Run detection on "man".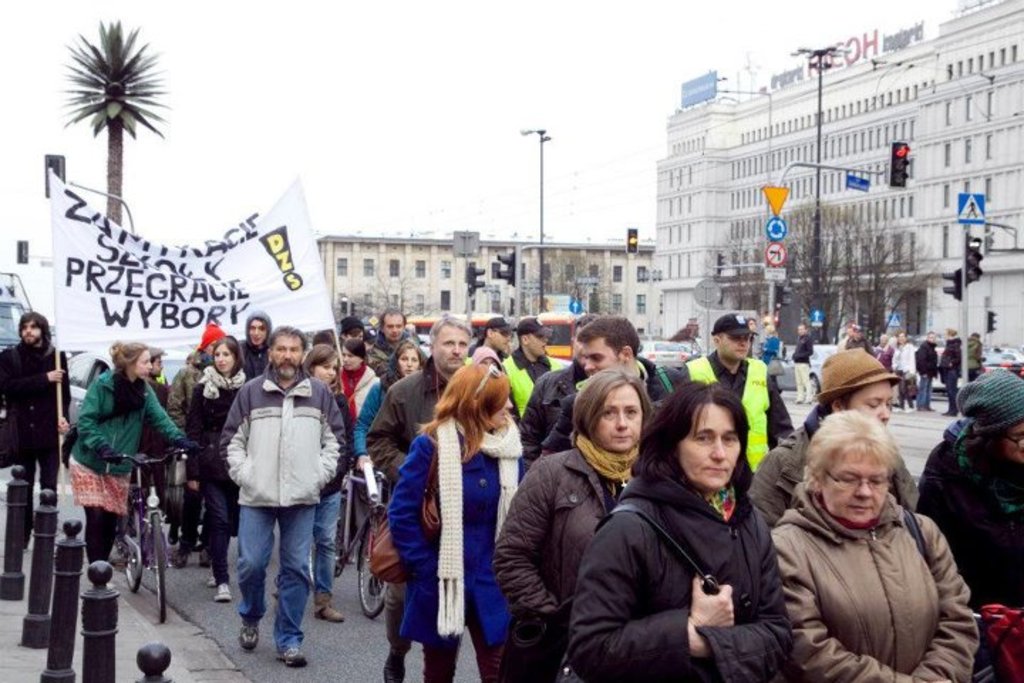
Result: <bbox>681, 310, 798, 477</bbox>.
